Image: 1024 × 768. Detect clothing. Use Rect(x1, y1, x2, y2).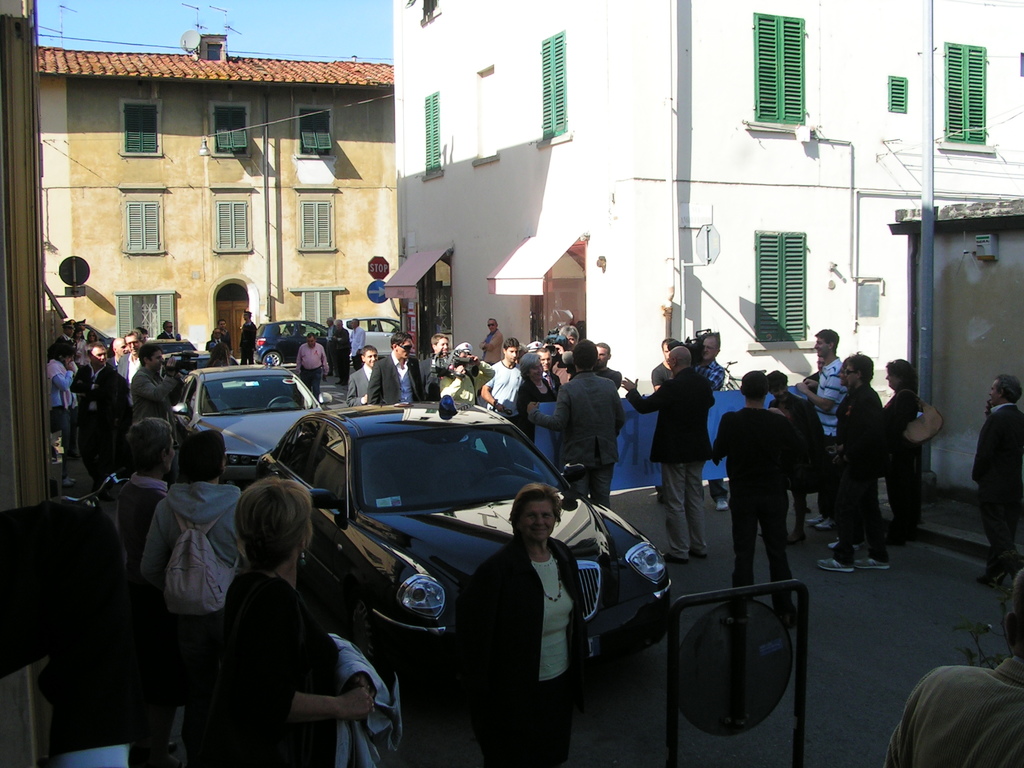
Rect(820, 358, 848, 516).
